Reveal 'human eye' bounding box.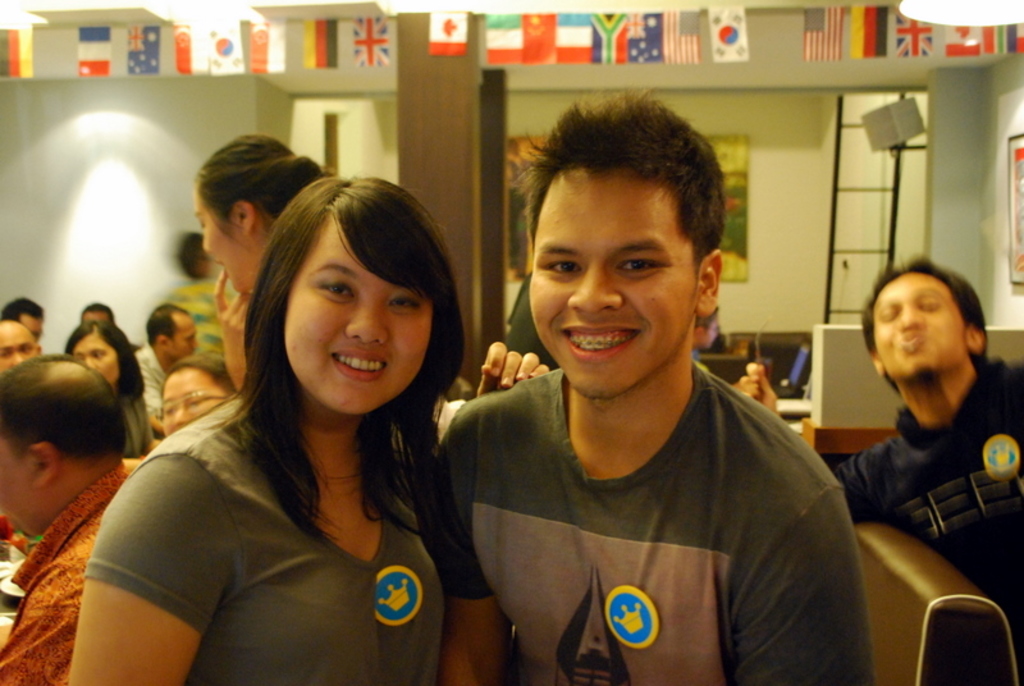
Revealed: bbox(20, 343, 37, 353).
